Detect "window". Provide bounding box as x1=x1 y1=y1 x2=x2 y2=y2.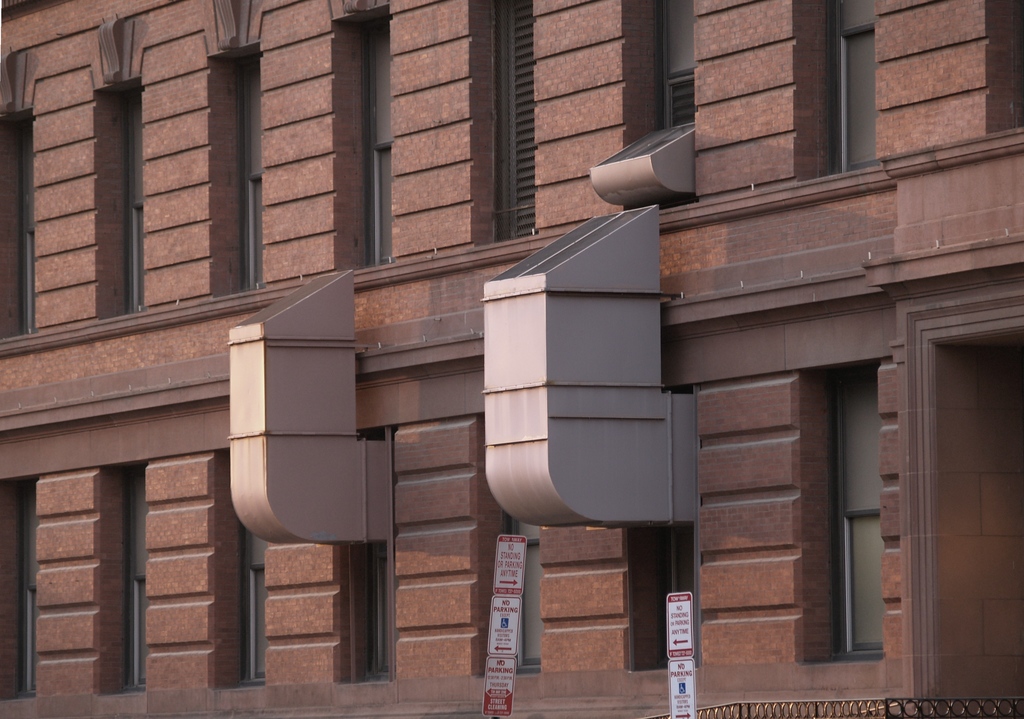
x1=97 y1=465 x2=143 y2=693.
